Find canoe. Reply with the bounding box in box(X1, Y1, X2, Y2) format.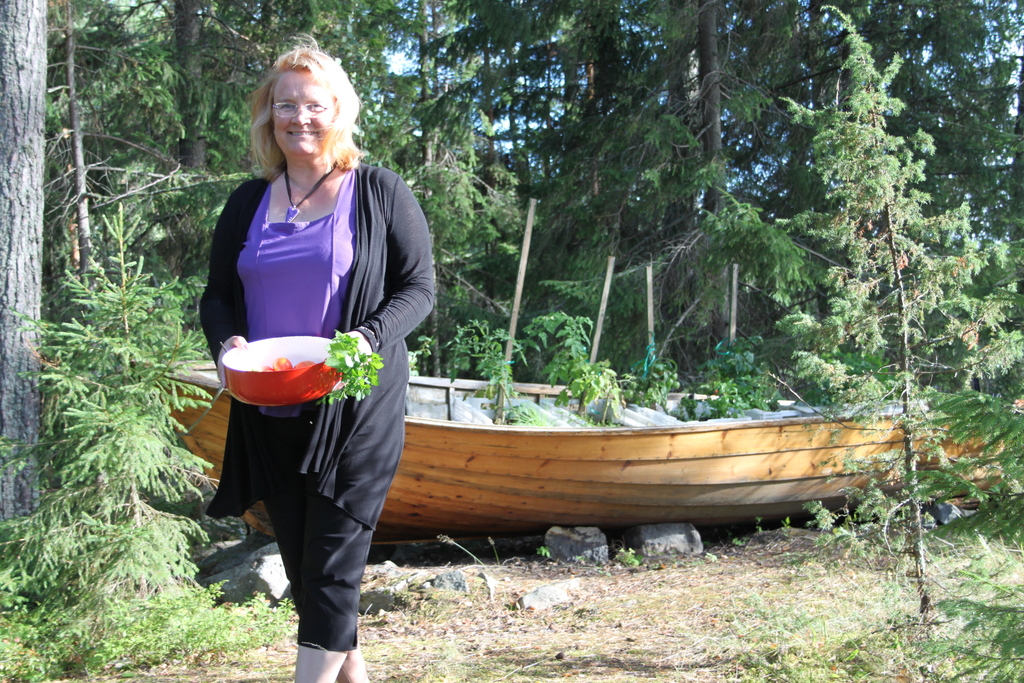
box(148, 374, 1023, 536).
